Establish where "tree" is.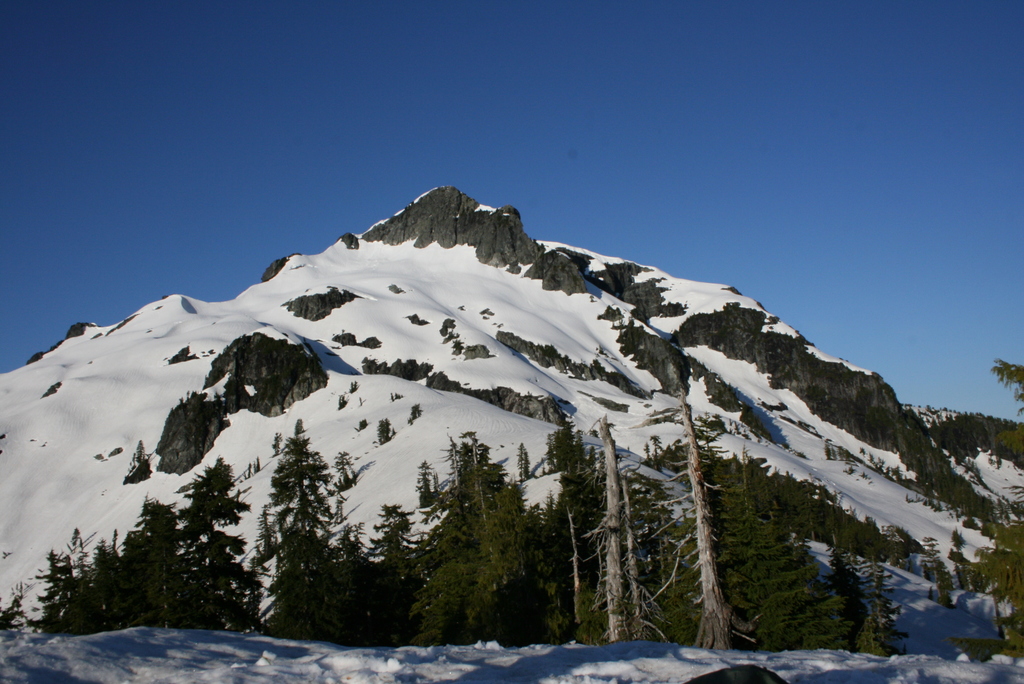
Established at rect(819, 529, 862, 649).
